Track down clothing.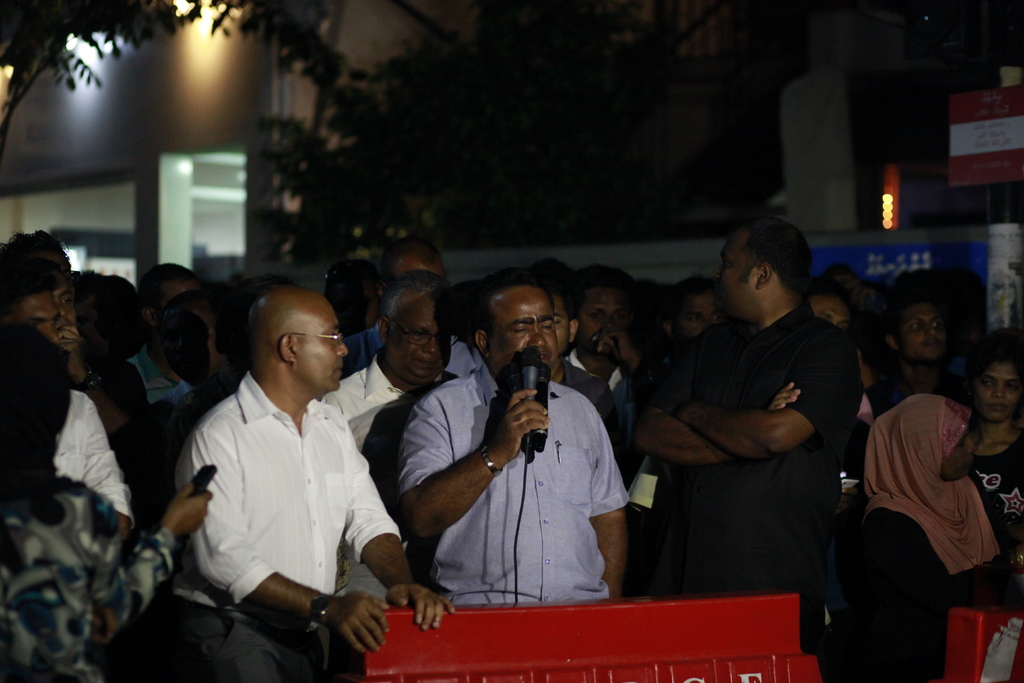
Tracked to detection(167, 366, 404, 682).
